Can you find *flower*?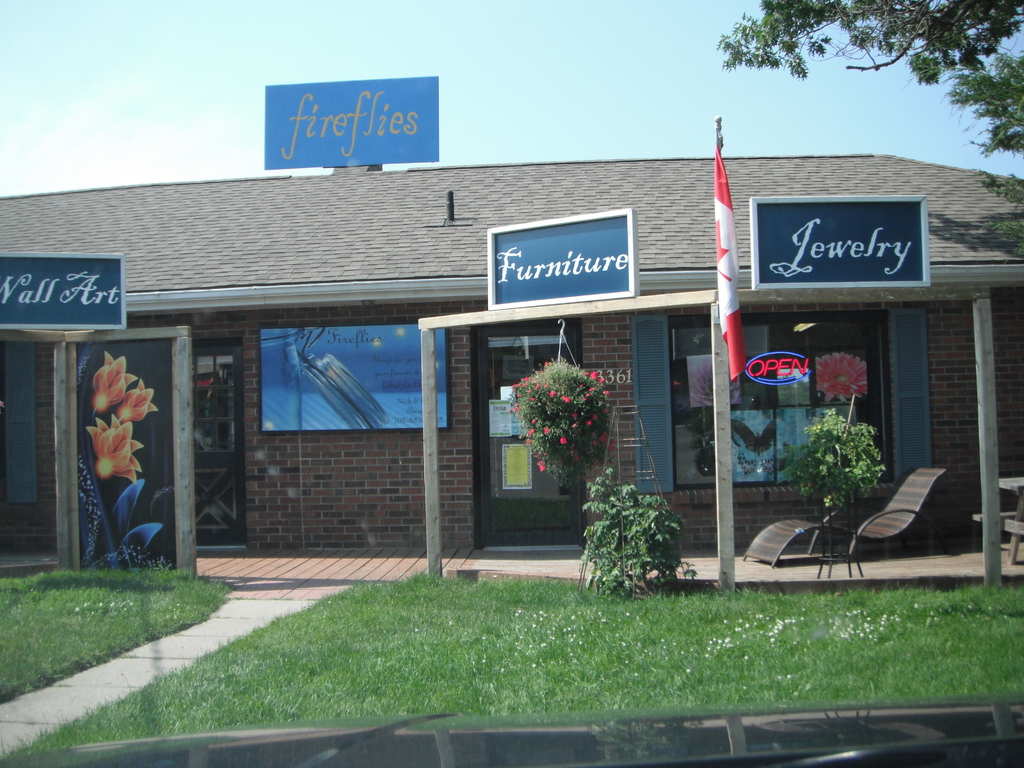
Yes, bounding box: region(521, 437, 531, 449).
